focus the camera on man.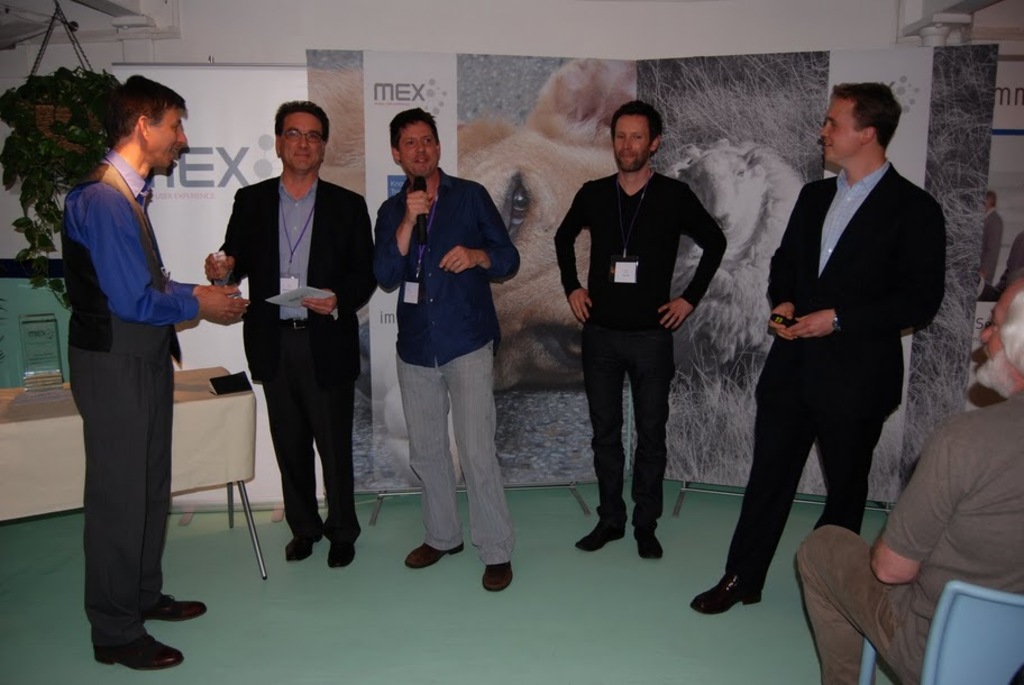
Focus region: [203, 99, 376, 566].
